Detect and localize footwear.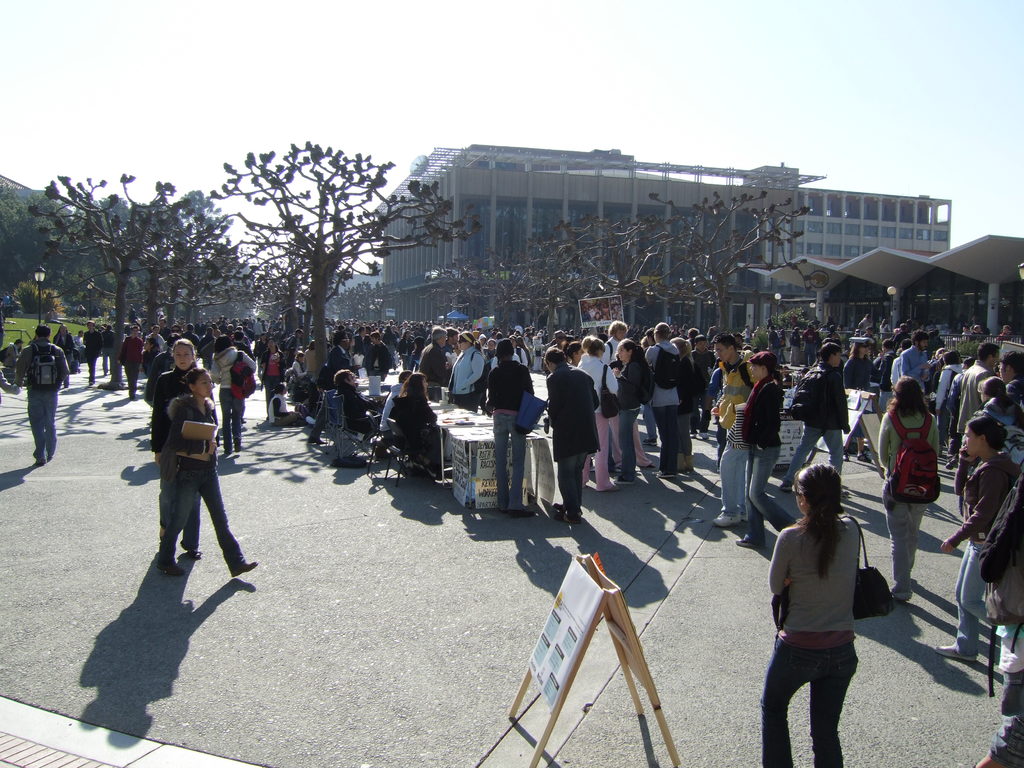
Localized at 703, 435, 713, 442.
